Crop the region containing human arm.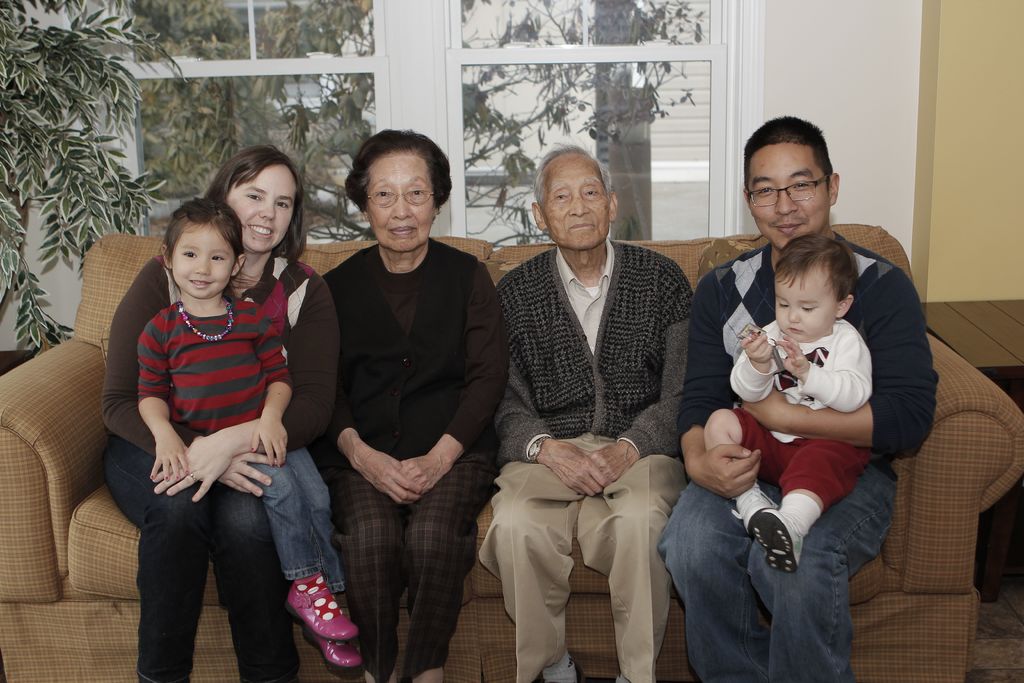
Crop region: [x1=412, y1=262, x2=511, y2=504].
